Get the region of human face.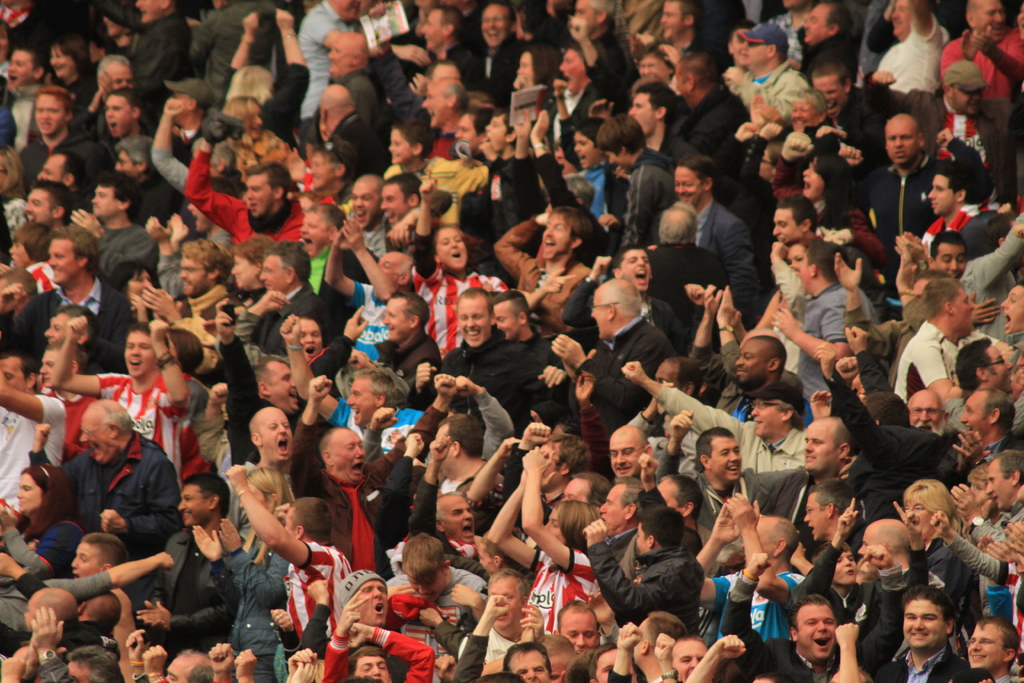
Rect(710, 436, 744, 484).
